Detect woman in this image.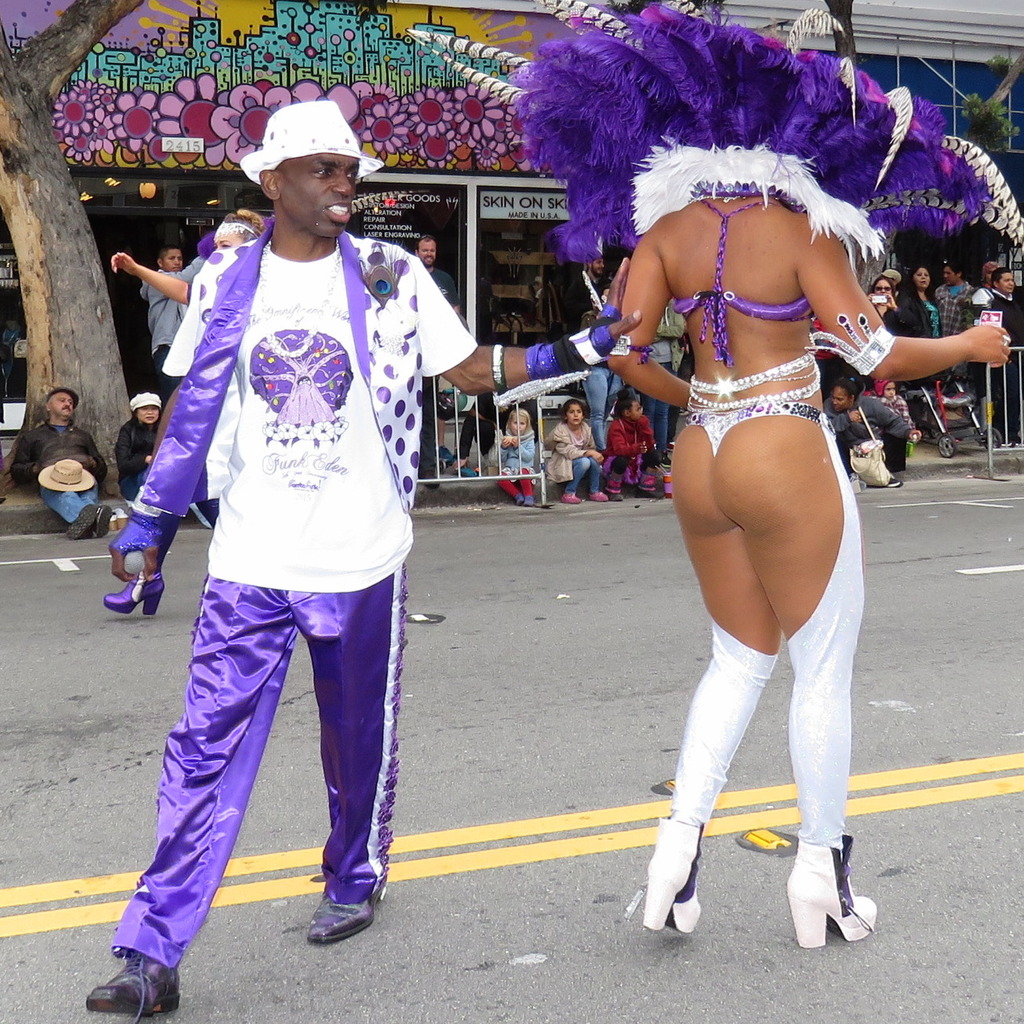
Detection: <region>860, 273, 931, 392</region>.
